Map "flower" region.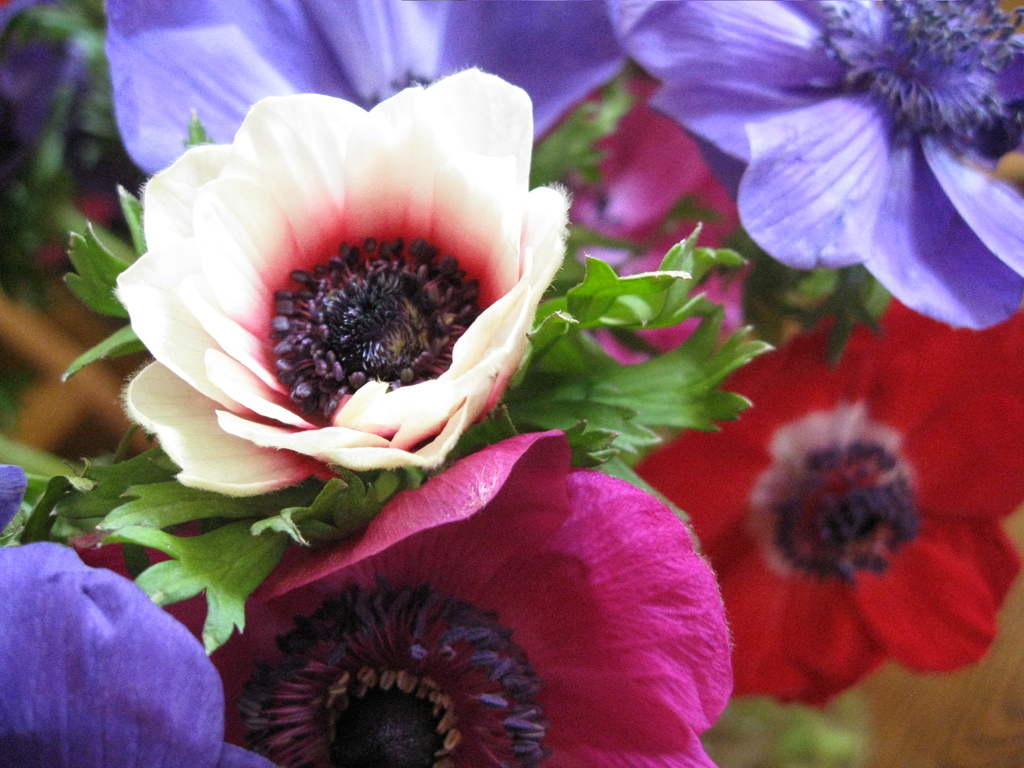
Mapped to 632,297,1023,708.
